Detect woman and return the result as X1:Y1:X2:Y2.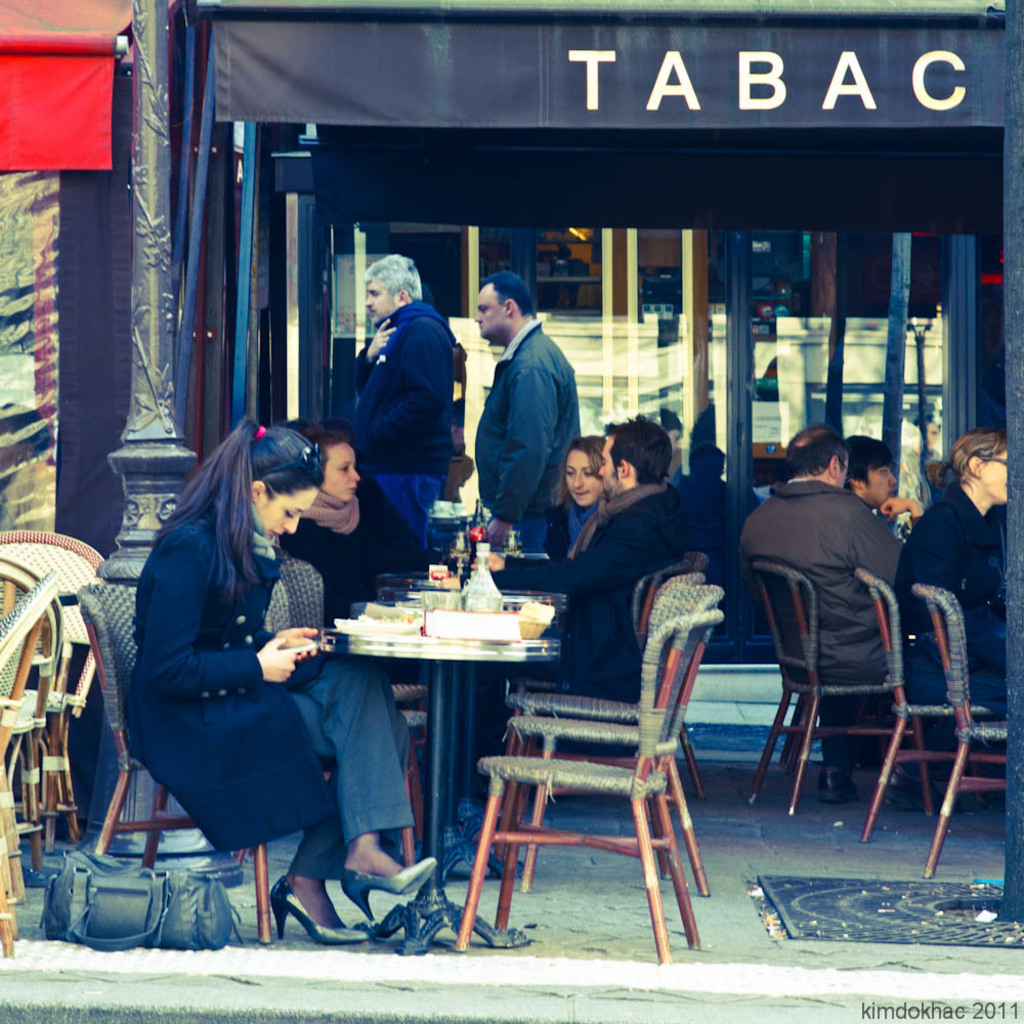
136:404:373:952.
